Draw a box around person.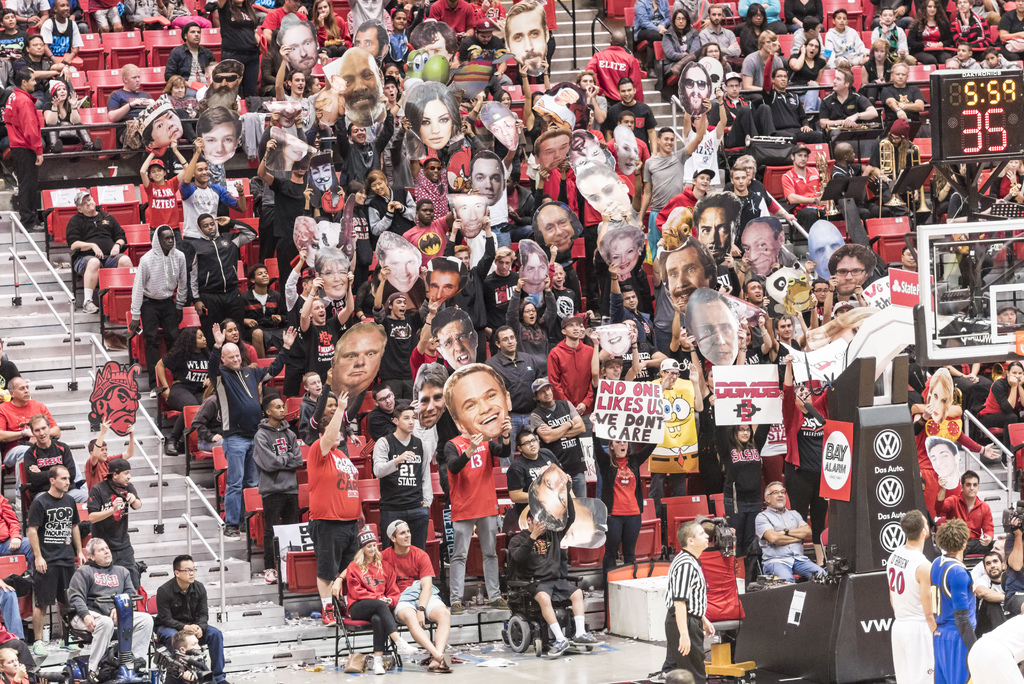
bbox(523, 373, 589, 489).
